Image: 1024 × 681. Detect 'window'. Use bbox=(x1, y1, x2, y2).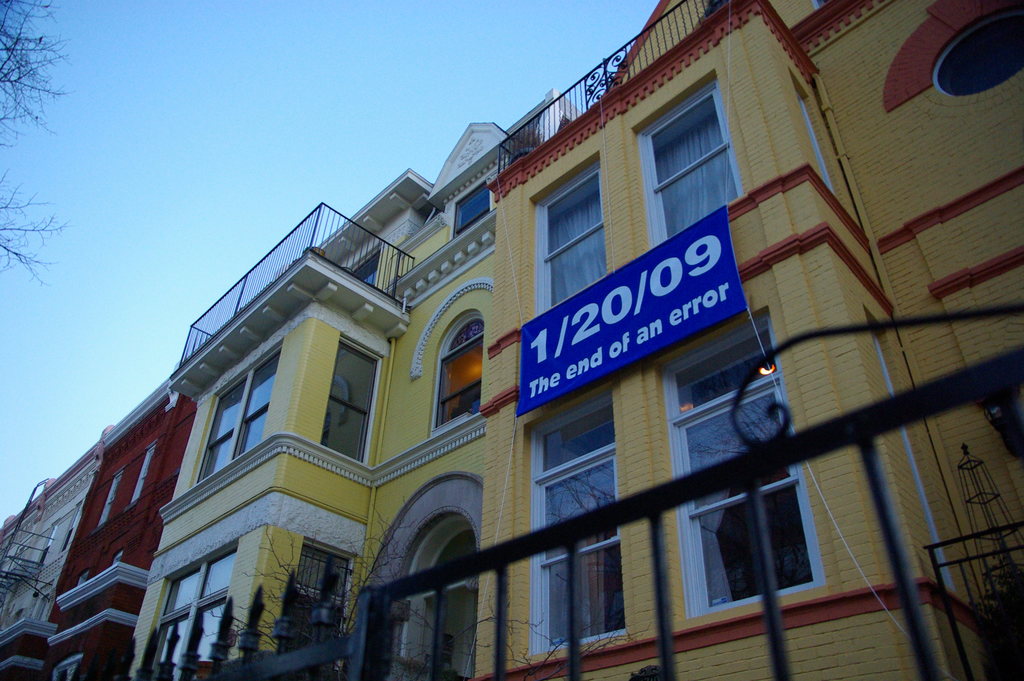
bbox=(358, 466, 488, 680).
